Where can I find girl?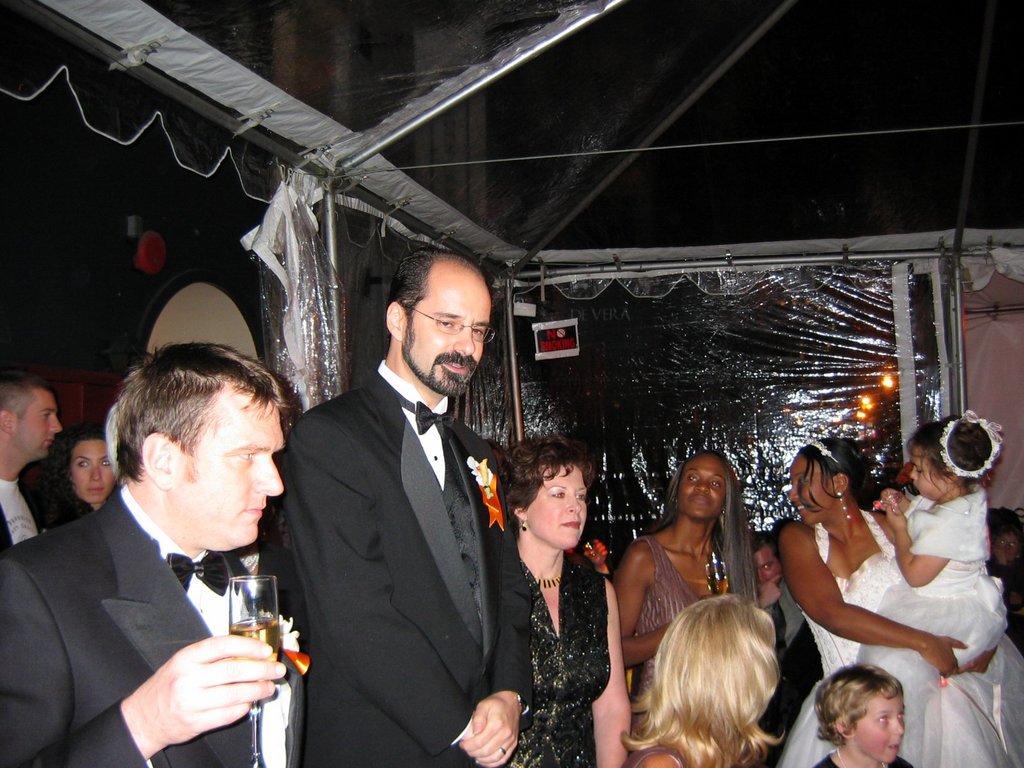
You can find it at (x1=31, y1=426, x2=116, y2=534).
